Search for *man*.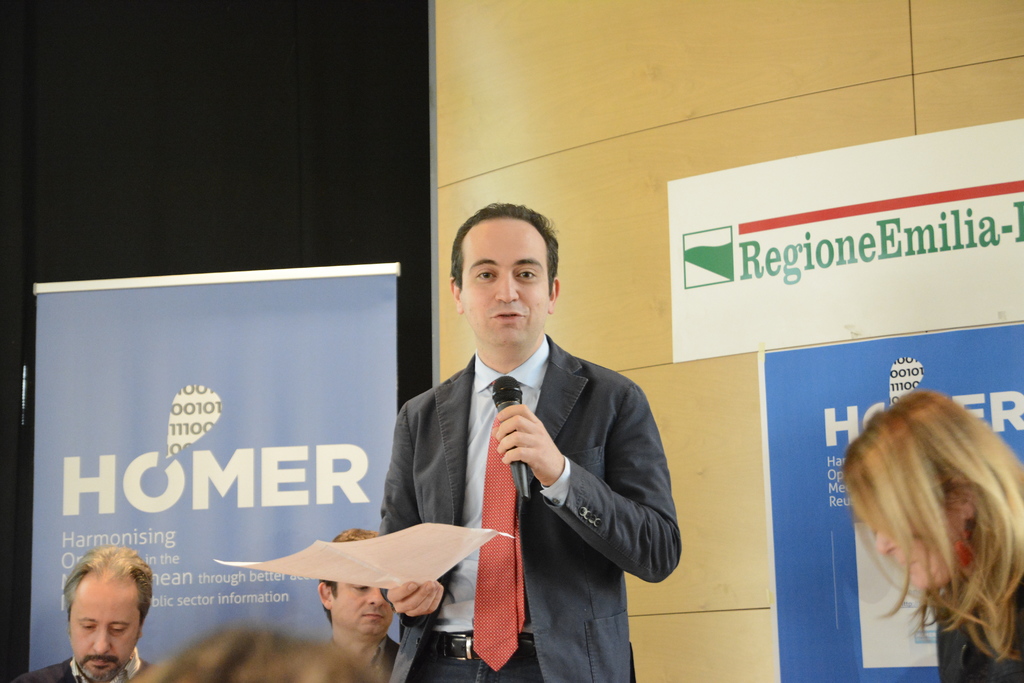
Found at pyautogui.locateOnScreen(312, 522, 409, 668).
